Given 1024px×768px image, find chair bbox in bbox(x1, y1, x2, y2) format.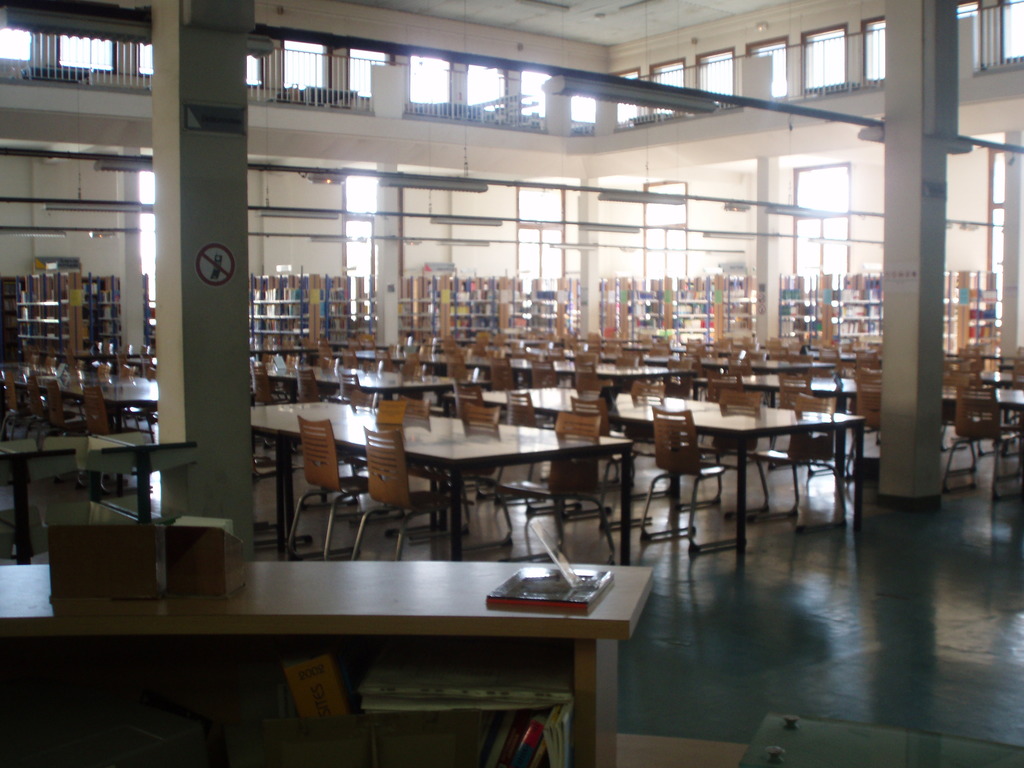
bbox(296, 371, 323, 407).
